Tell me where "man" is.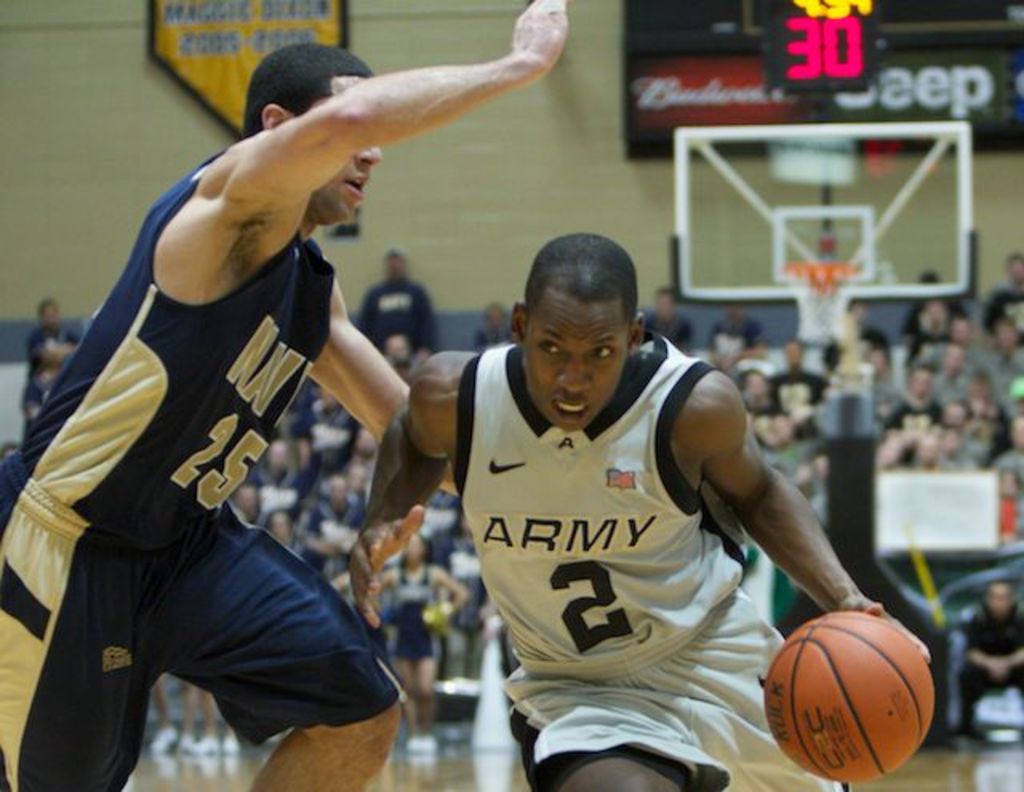
"man" is at rect(358, 251, 440, 355).
